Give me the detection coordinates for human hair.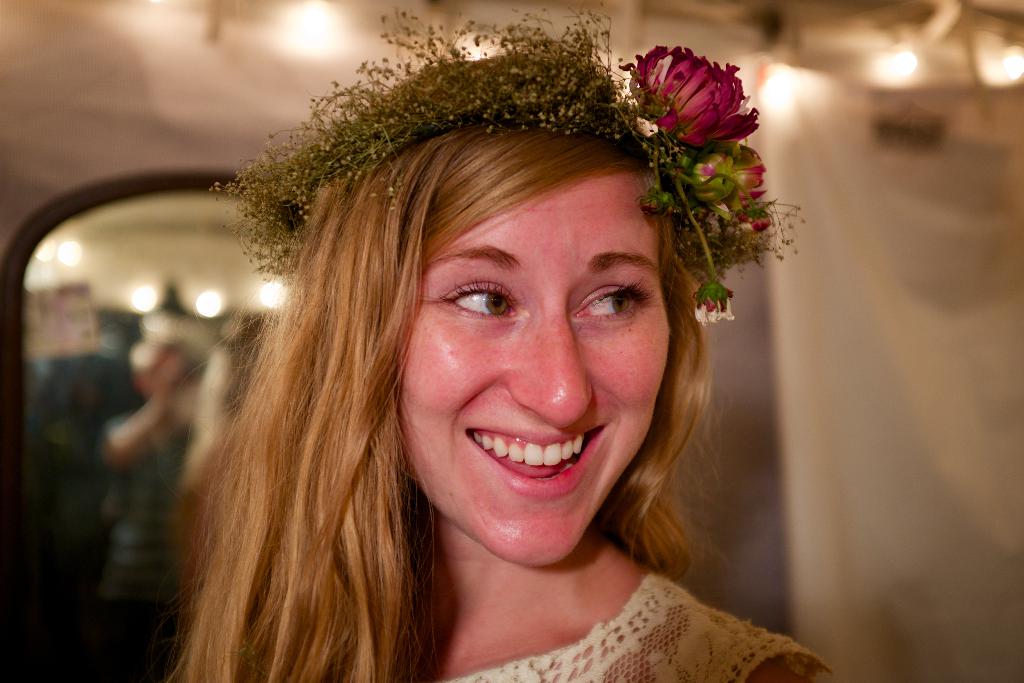
x1=169, y1=107, x2=722, y2=682.
